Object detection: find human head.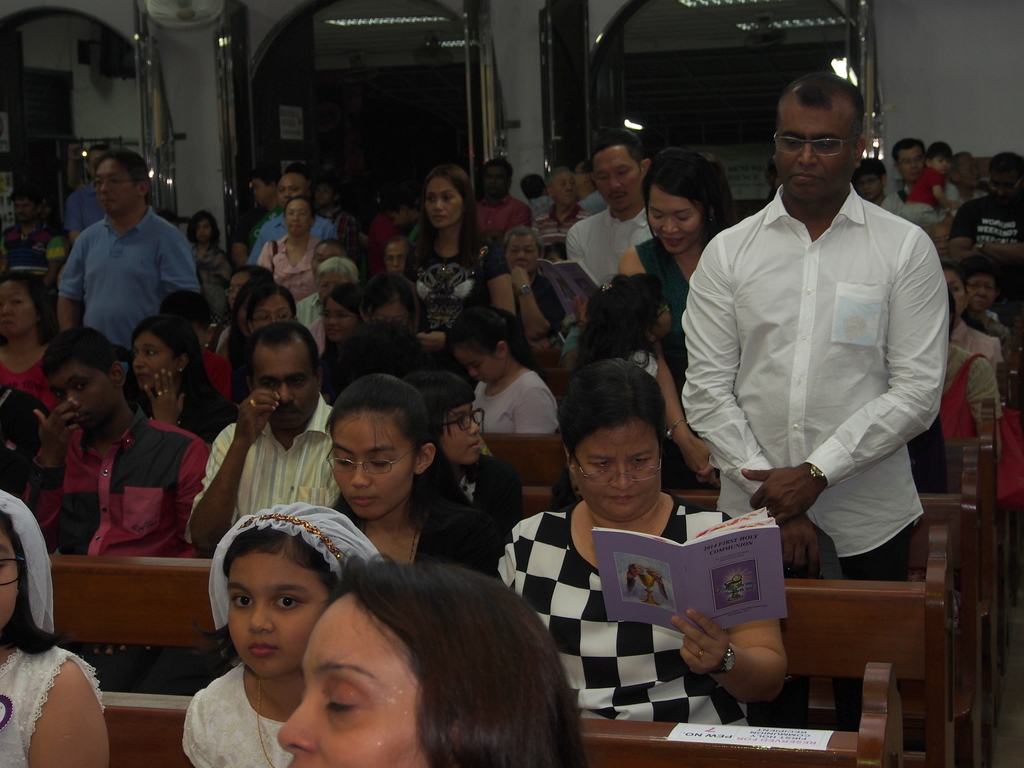
select_region(923, 223, 948, 263).
